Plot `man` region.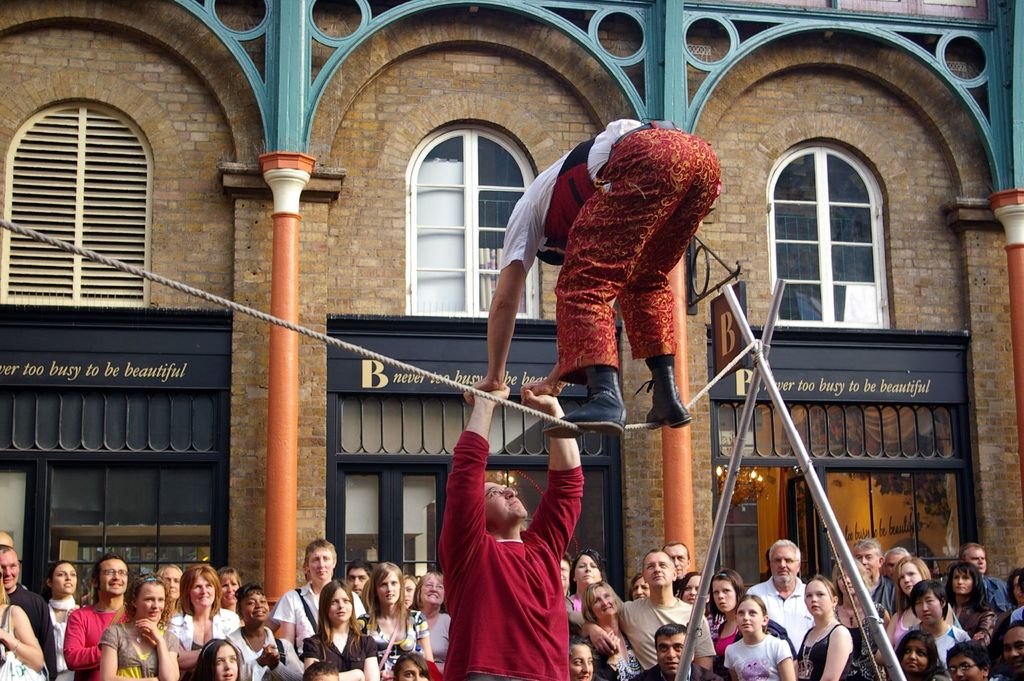
Plotted at (x1=0, y1=546, x2=63, y2=680).
